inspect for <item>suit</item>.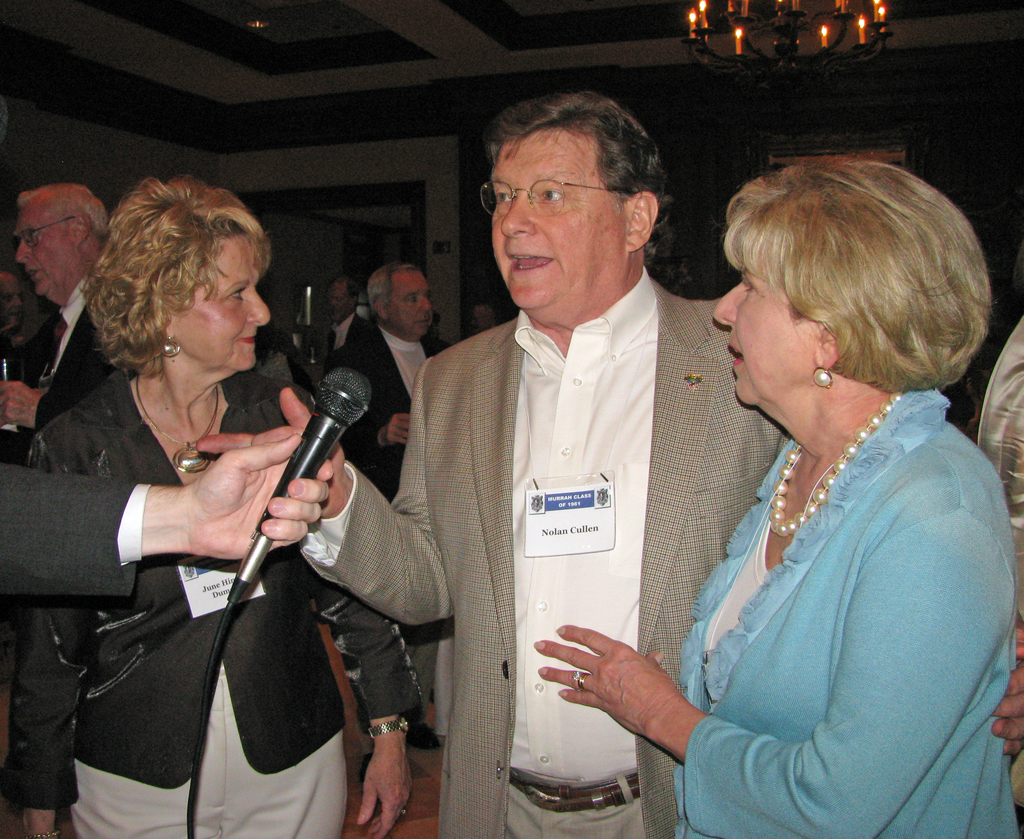
Inspection: (0, 368, 426, 809).
